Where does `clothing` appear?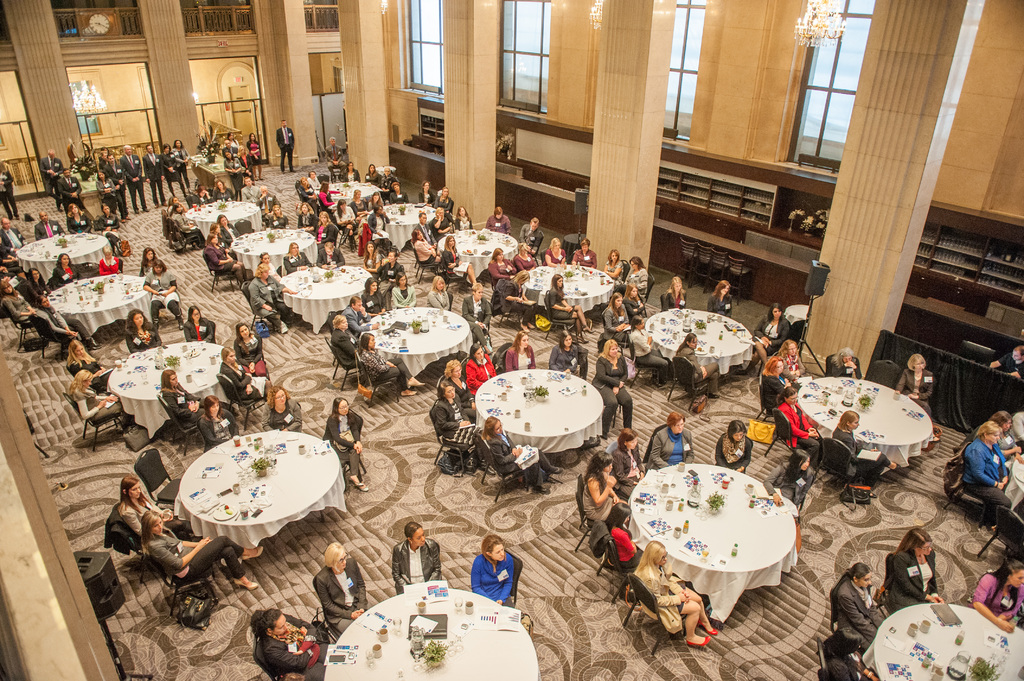
Appears at l=263, t=396, r=307, b=428.
